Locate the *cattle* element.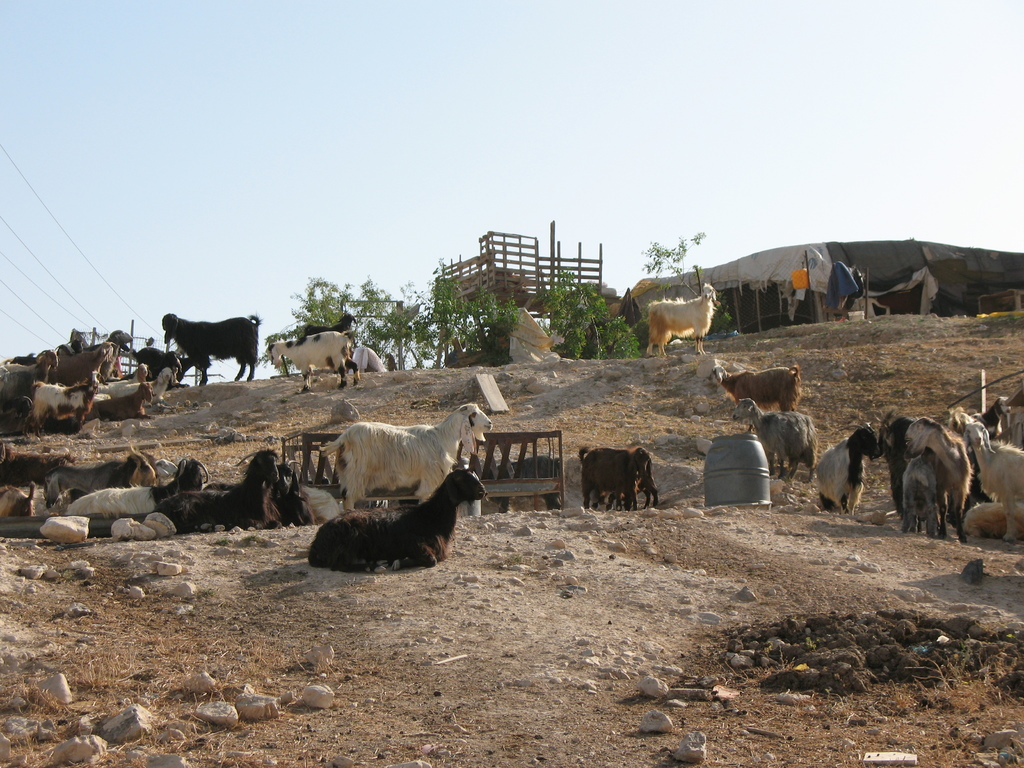
Element bbox: 578, 446, 648, 507.
